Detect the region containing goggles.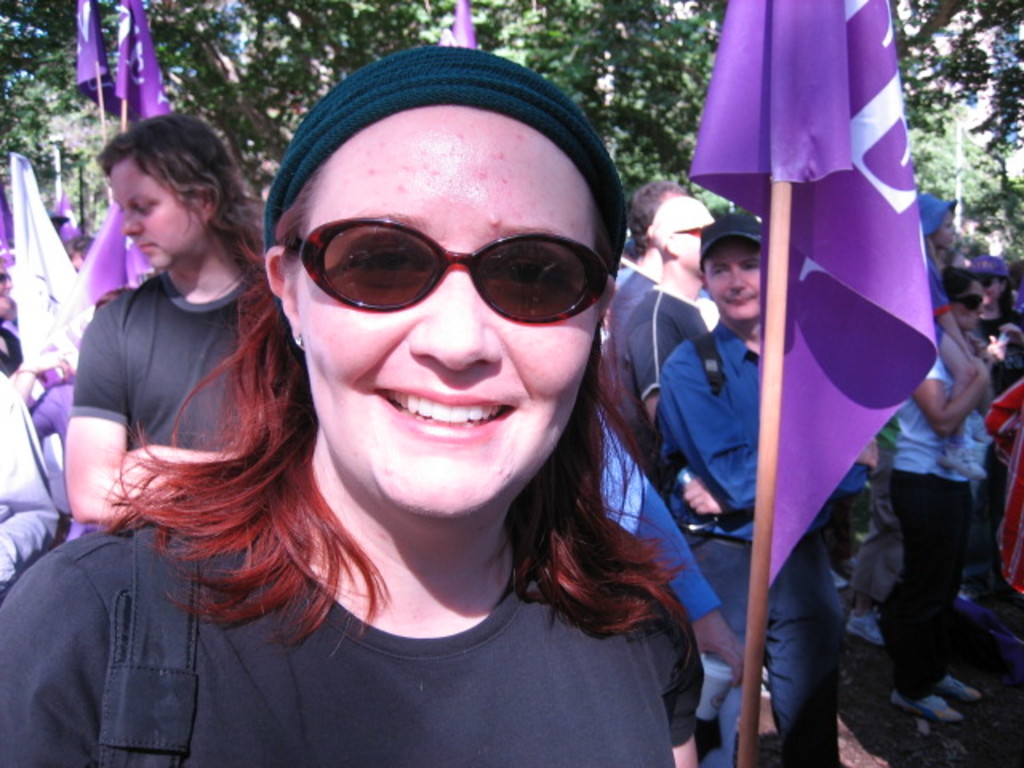
(288,214,603,333).
